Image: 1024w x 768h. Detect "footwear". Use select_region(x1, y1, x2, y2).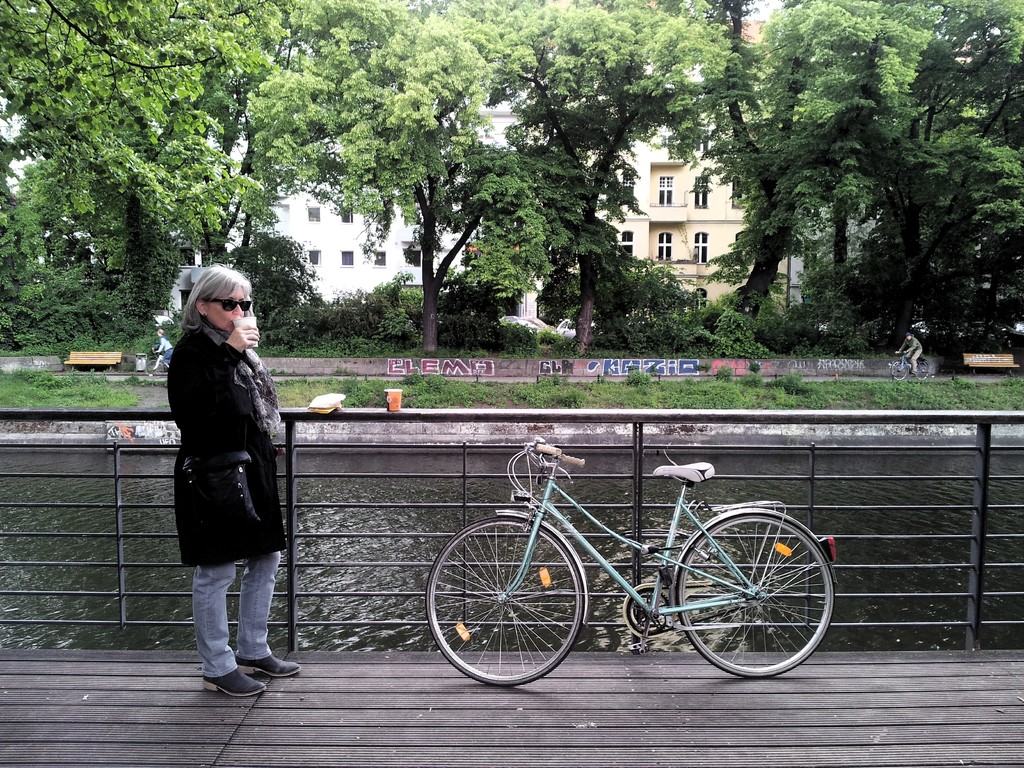
select_region(199, 662, 271, 693).
